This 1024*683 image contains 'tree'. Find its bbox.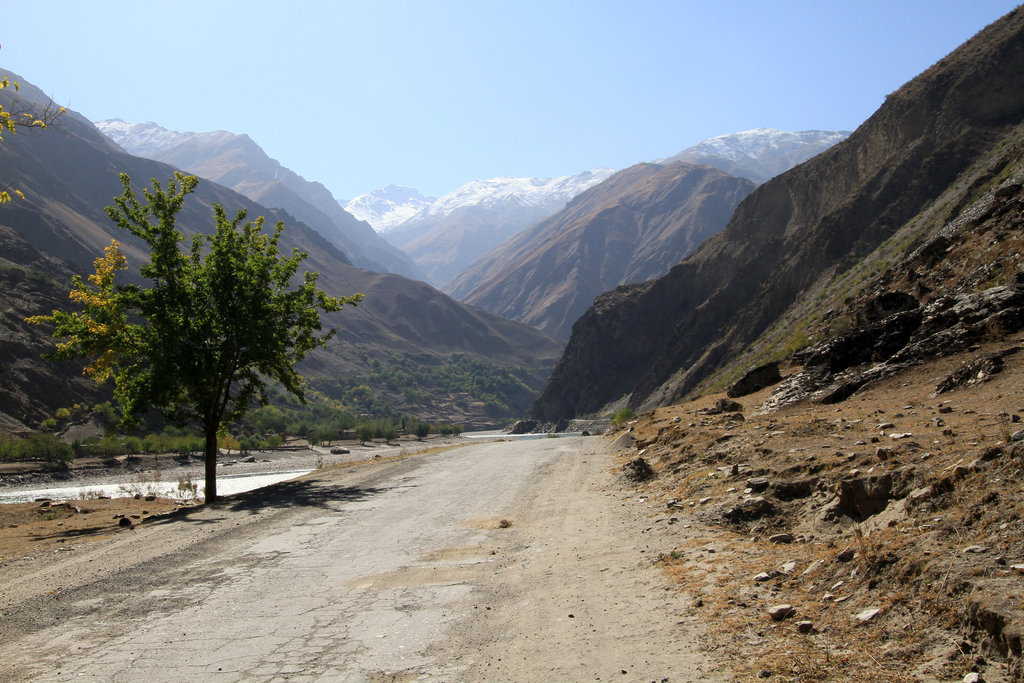
<bbox>25, 172, 367, 504</bbox>.
